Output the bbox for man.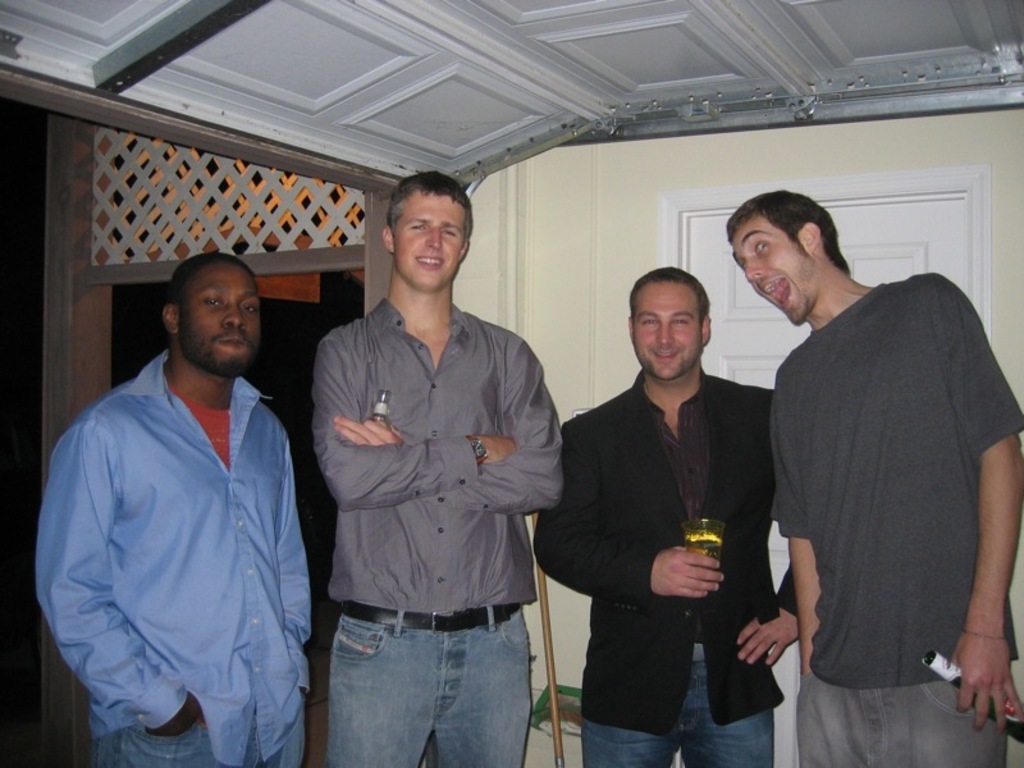
(left=728, top=187, right=1023, bottom=767).
